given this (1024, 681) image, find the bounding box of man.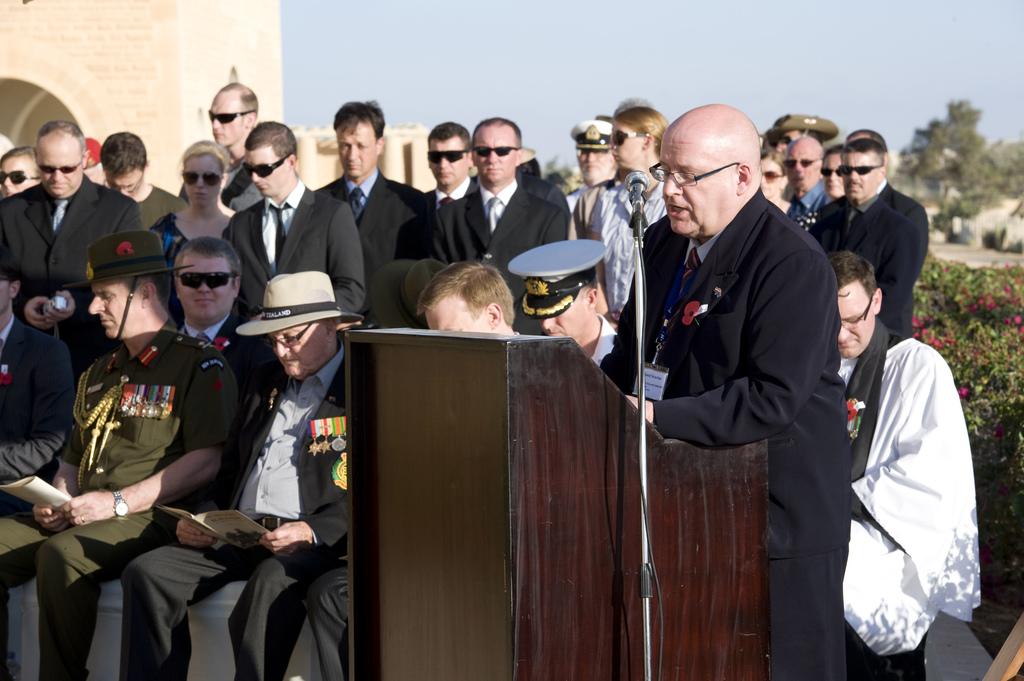
bbox=(564, 117, 619, 214).
